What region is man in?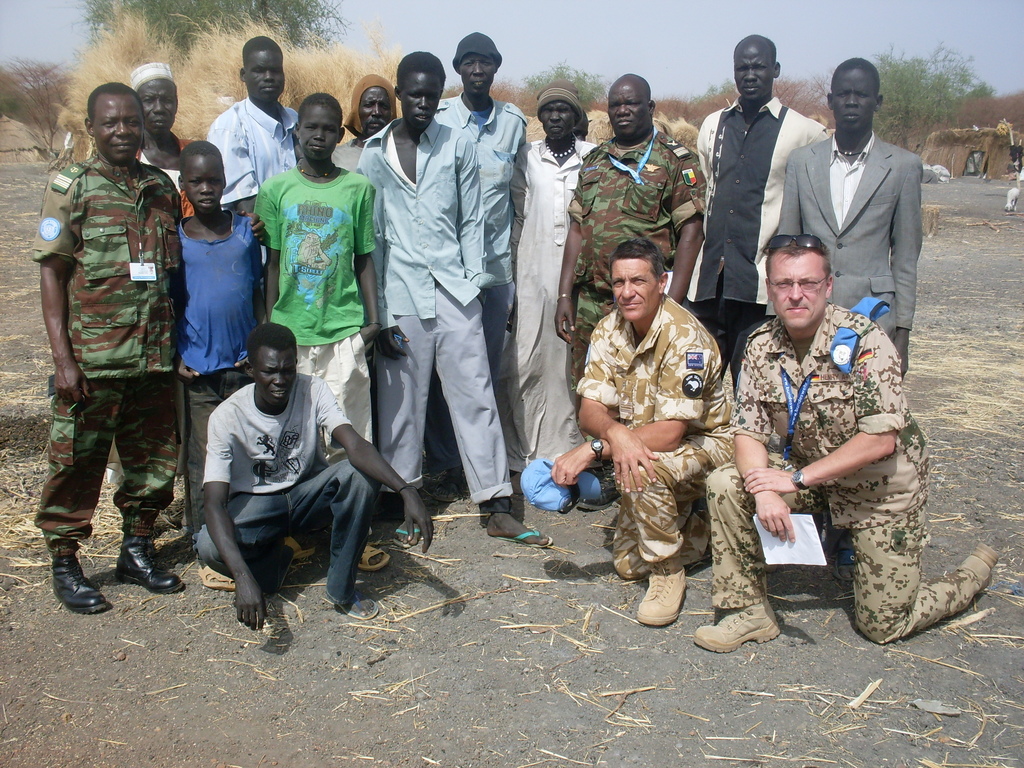
(125, 61, 203, 243).
